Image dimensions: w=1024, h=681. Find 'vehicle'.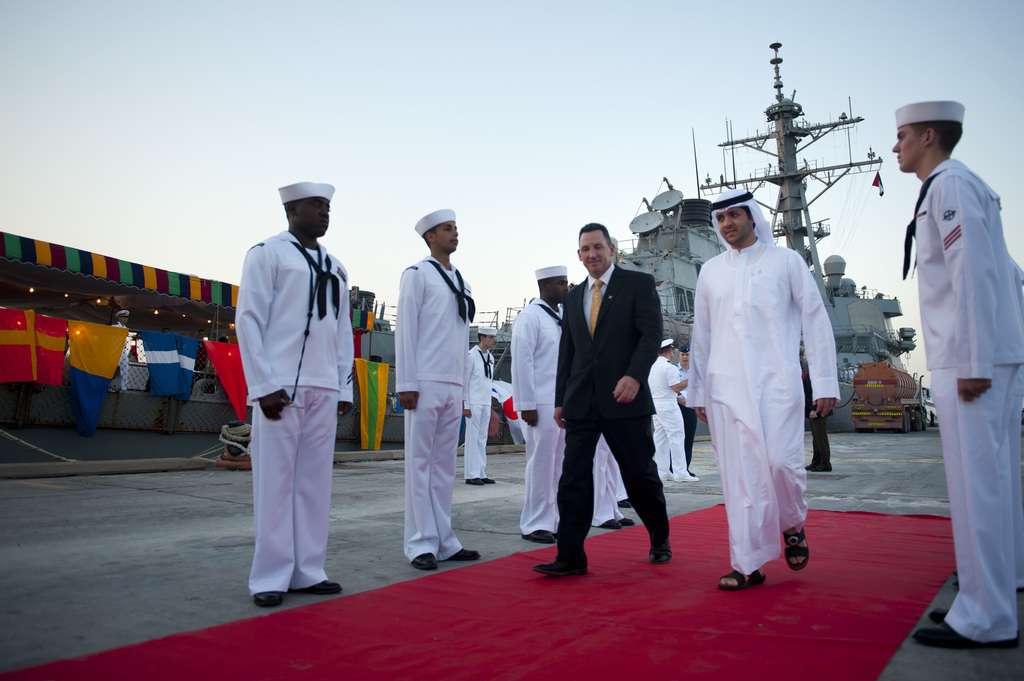
crop(470, 36, 917, 440).
